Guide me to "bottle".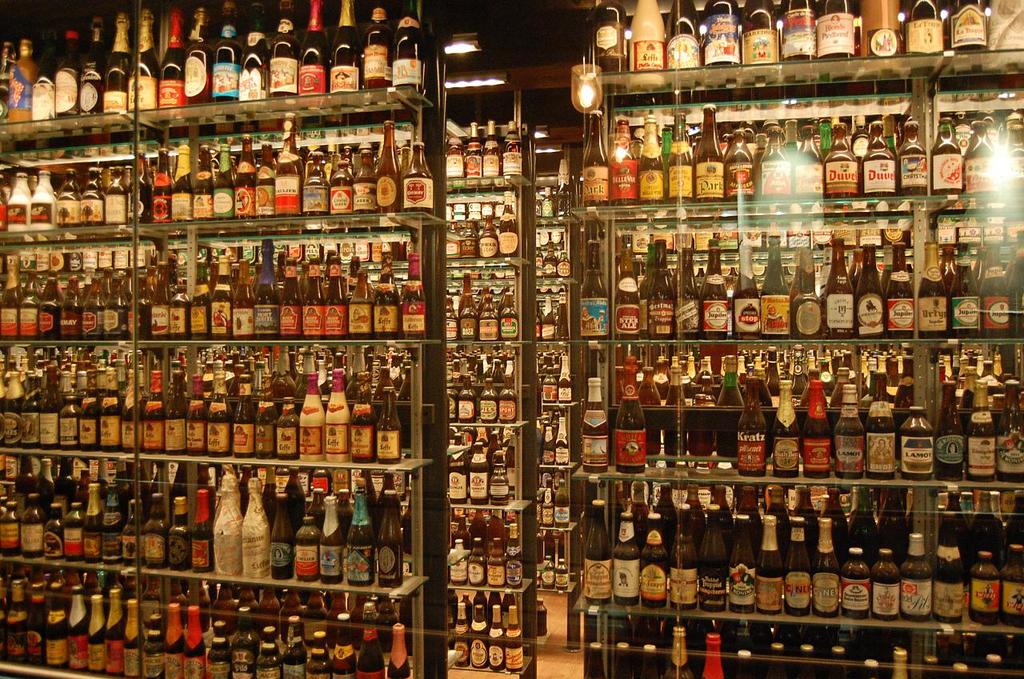
Guidance: bbox=[160, 5, 186, 110].
